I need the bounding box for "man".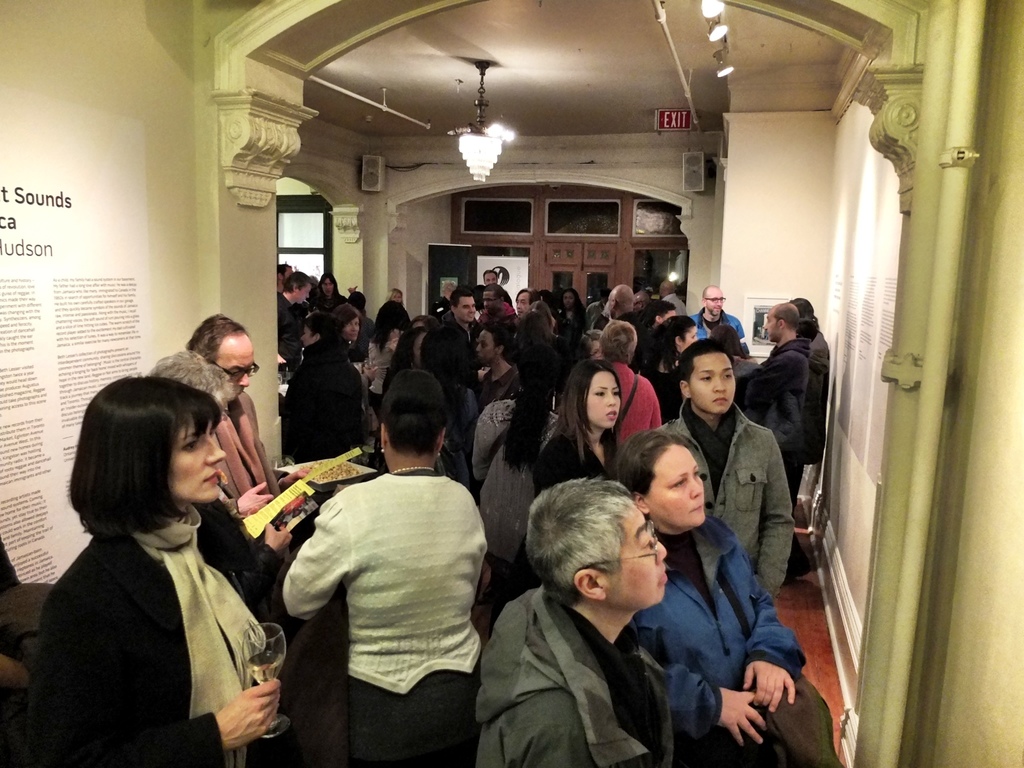
Here it is: x1=468, y1=479, x2=671, y2=767.
